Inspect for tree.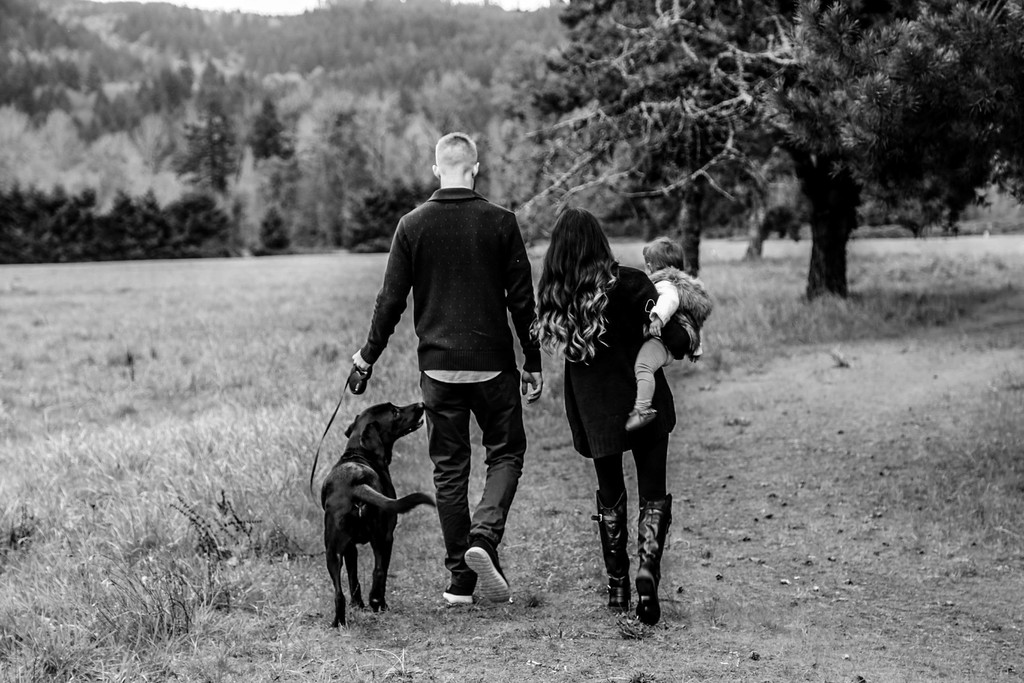
Inspection: BBox(159, 103, 271, 263).
